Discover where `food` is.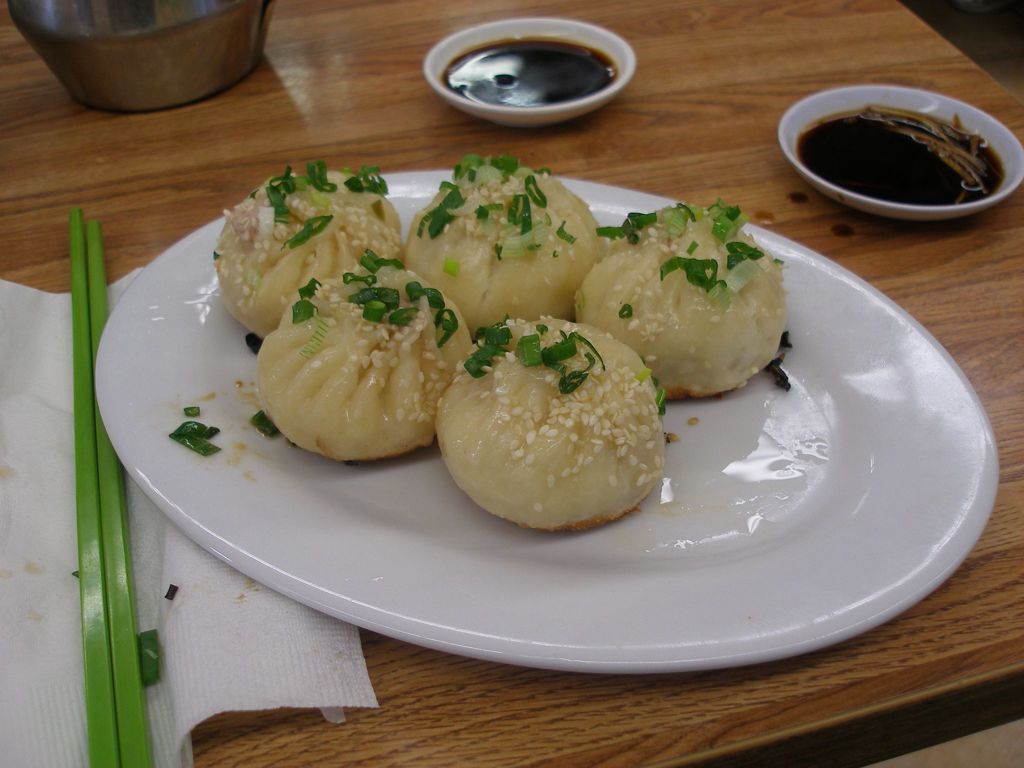
Discovered at (x1=790, y1=104, x2=1002, y2=207).
